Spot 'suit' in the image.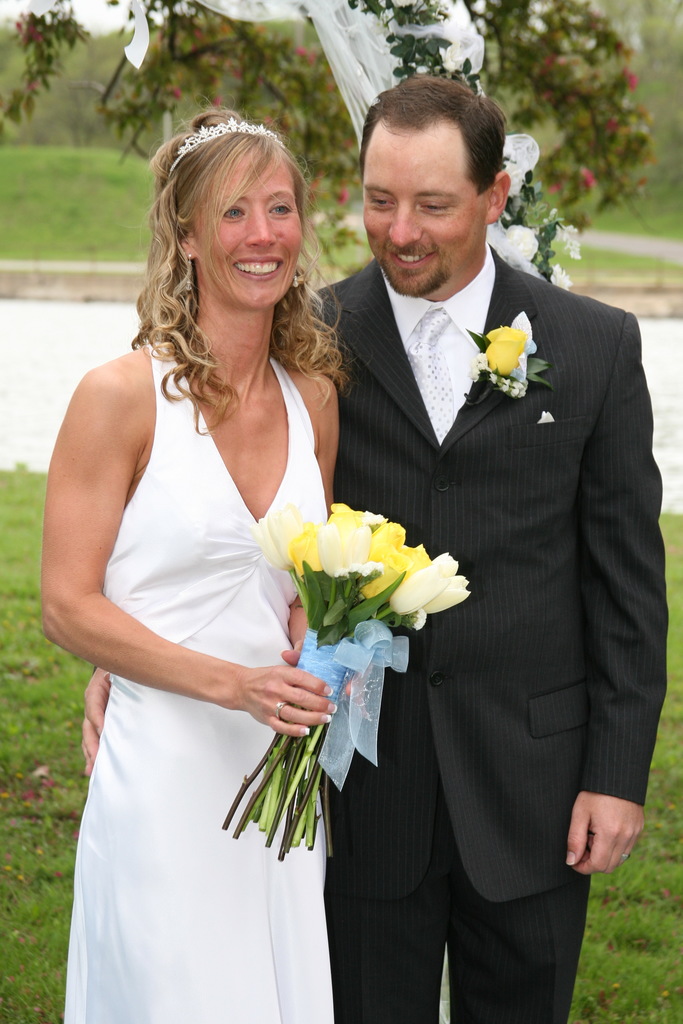
'suit' found at detection(309, 237, 673, 1023).
